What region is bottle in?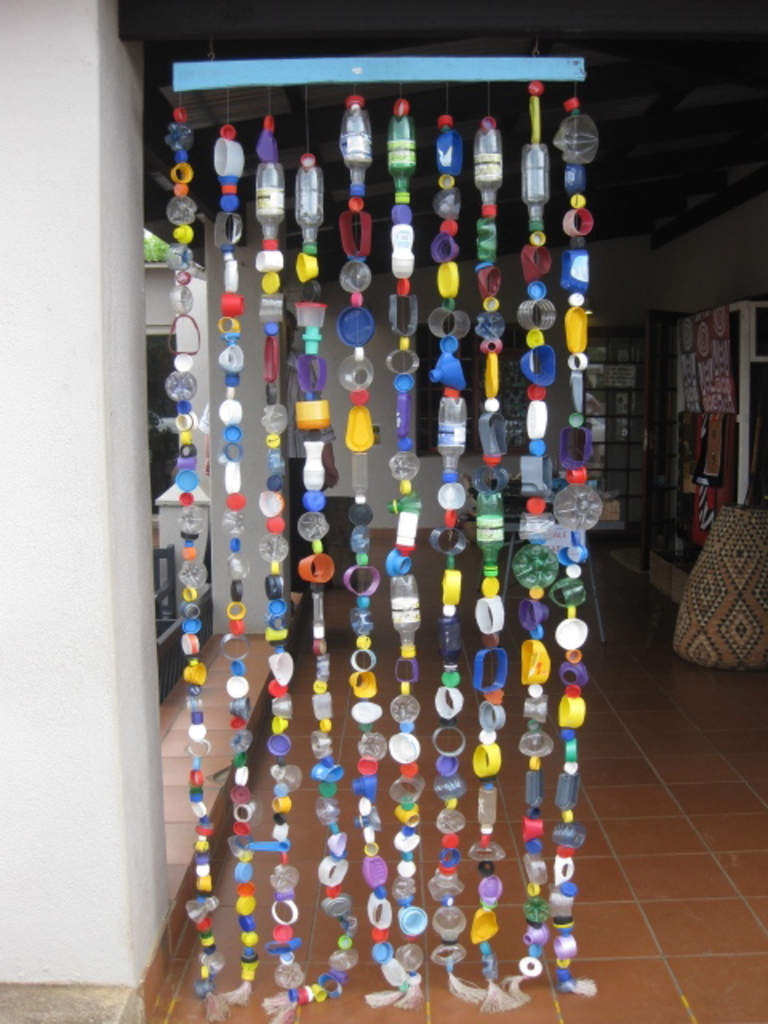
341:107:371:198.
